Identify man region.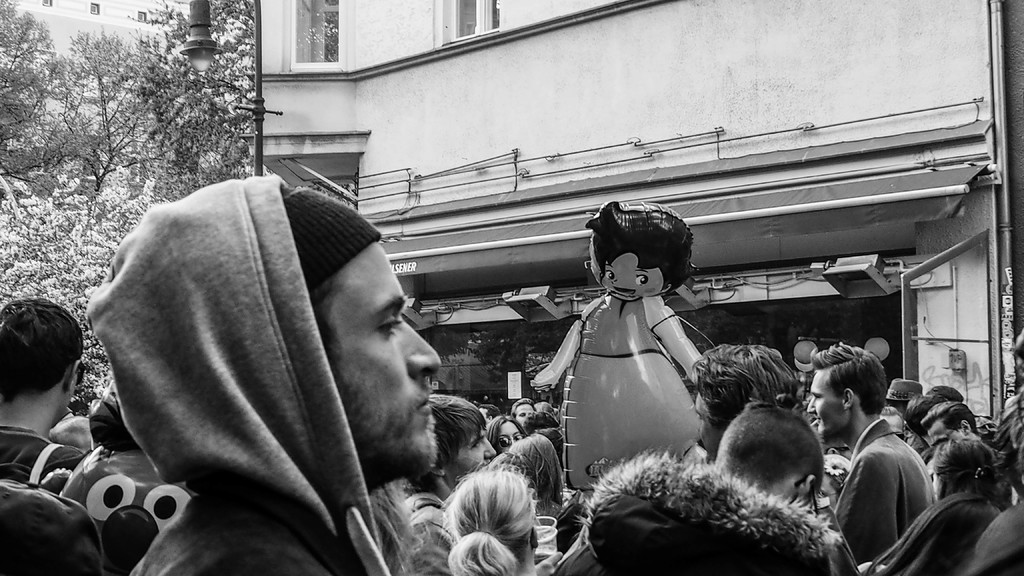
Region: bbox=[62, 154, 524, 575].
